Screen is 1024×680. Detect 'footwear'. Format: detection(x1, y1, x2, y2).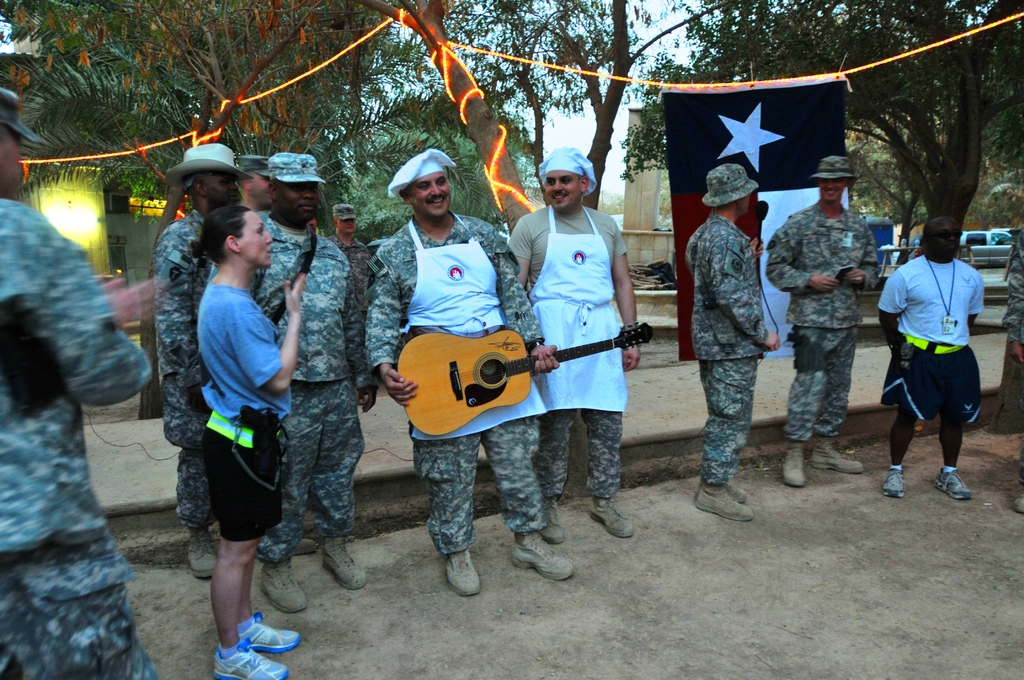
detection(215, 644, 289, 679).
